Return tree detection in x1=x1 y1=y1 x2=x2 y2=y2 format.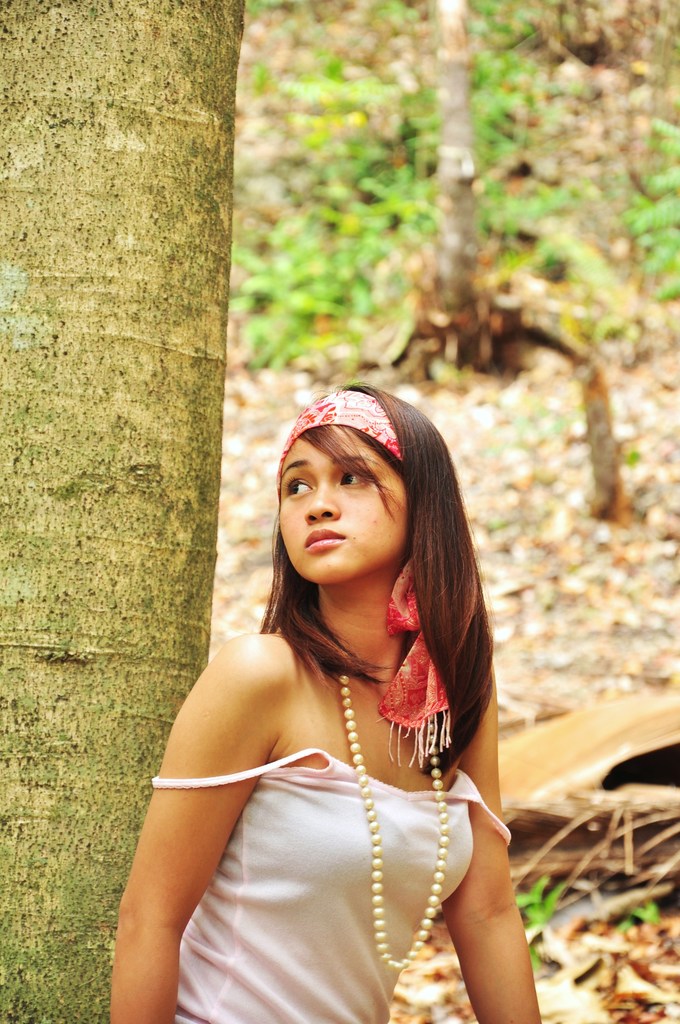
x1=406 y1=0 x2=525 y2=363.
